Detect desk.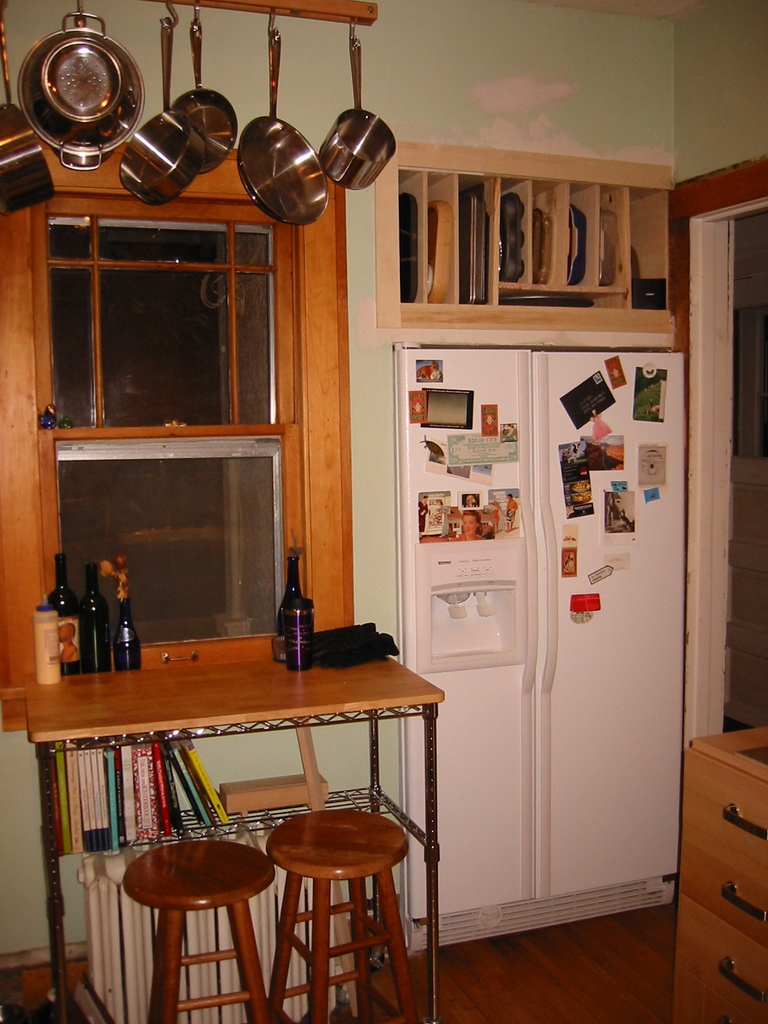
Detected at [x1=92, y1=659, x2=461, y2=1000].
